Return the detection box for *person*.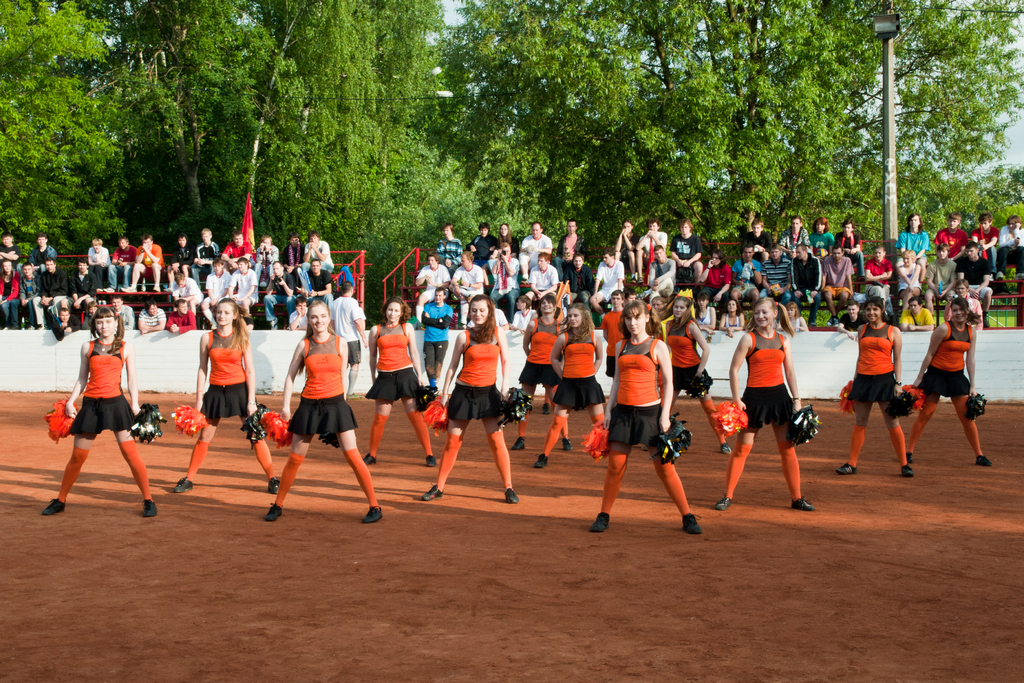
rect(329, 278, 369, 399).
